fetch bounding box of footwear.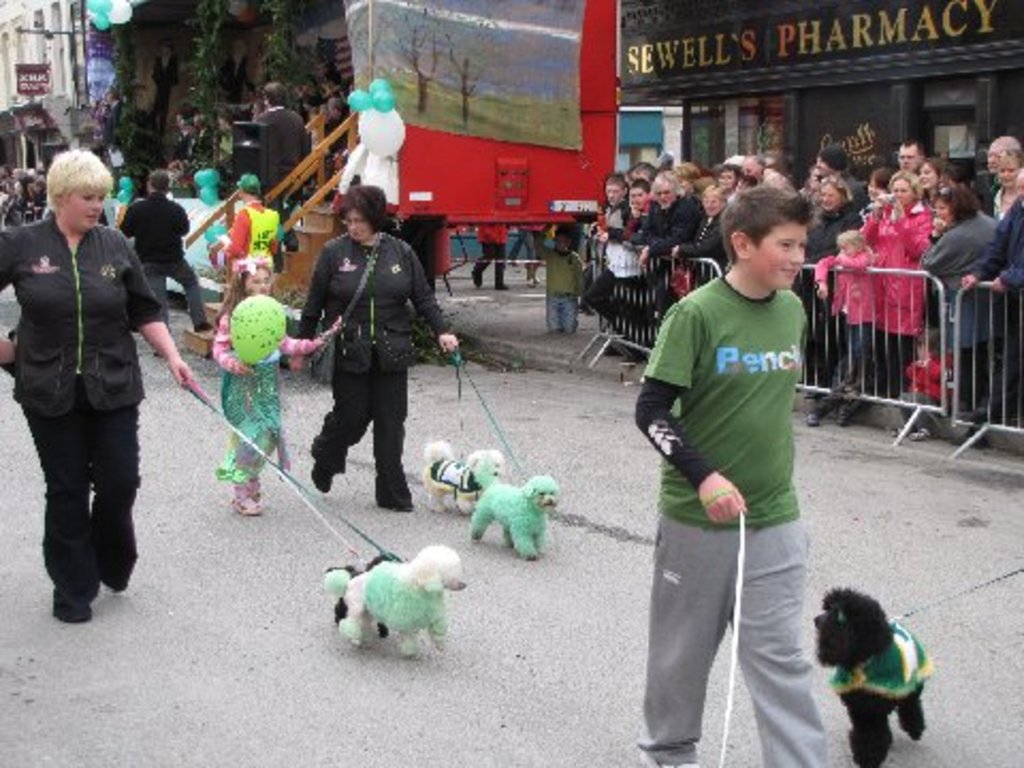
Bbox: region(68, 612, 96, 629).
